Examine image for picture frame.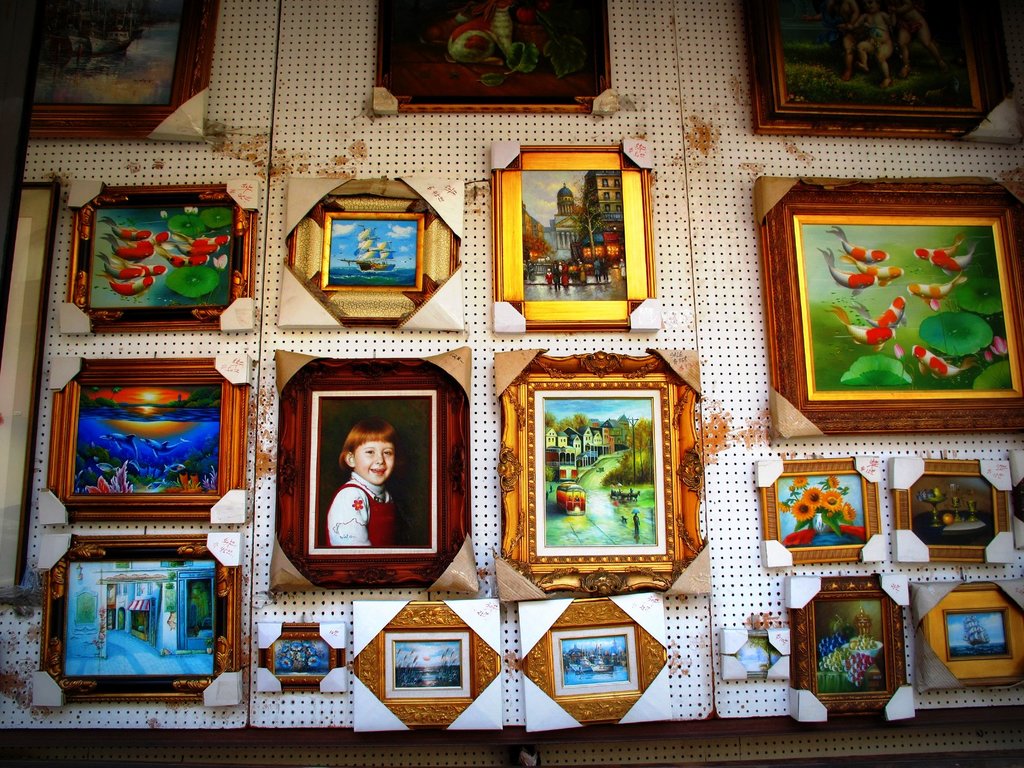
Examination result: [left=893, top=454, right=1018, bottom=563].
